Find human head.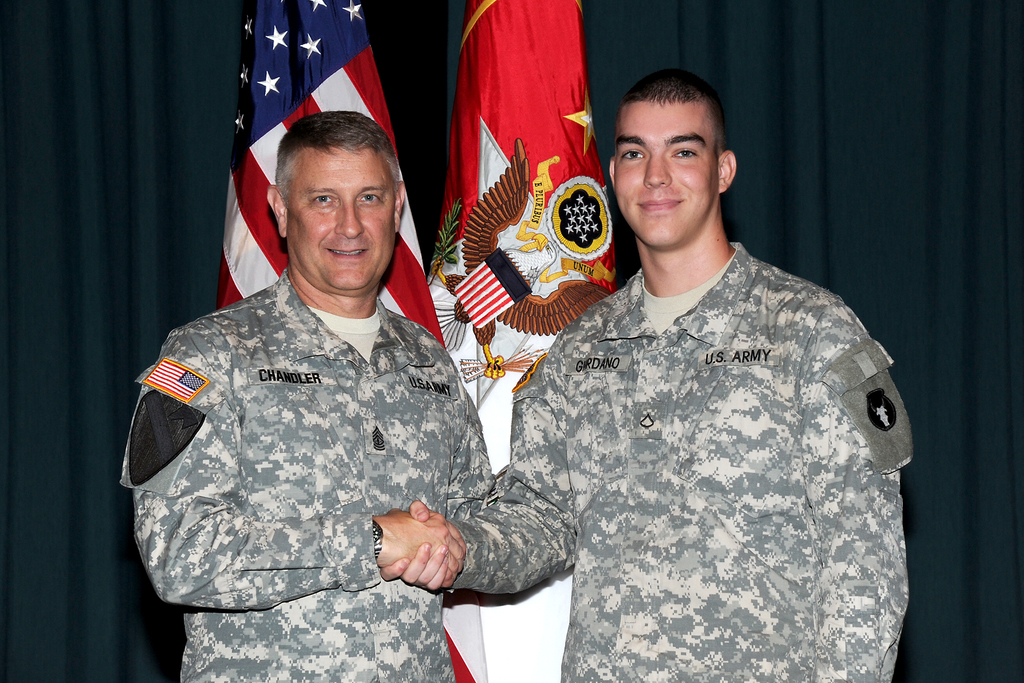
[610, 73, 741, 252].
